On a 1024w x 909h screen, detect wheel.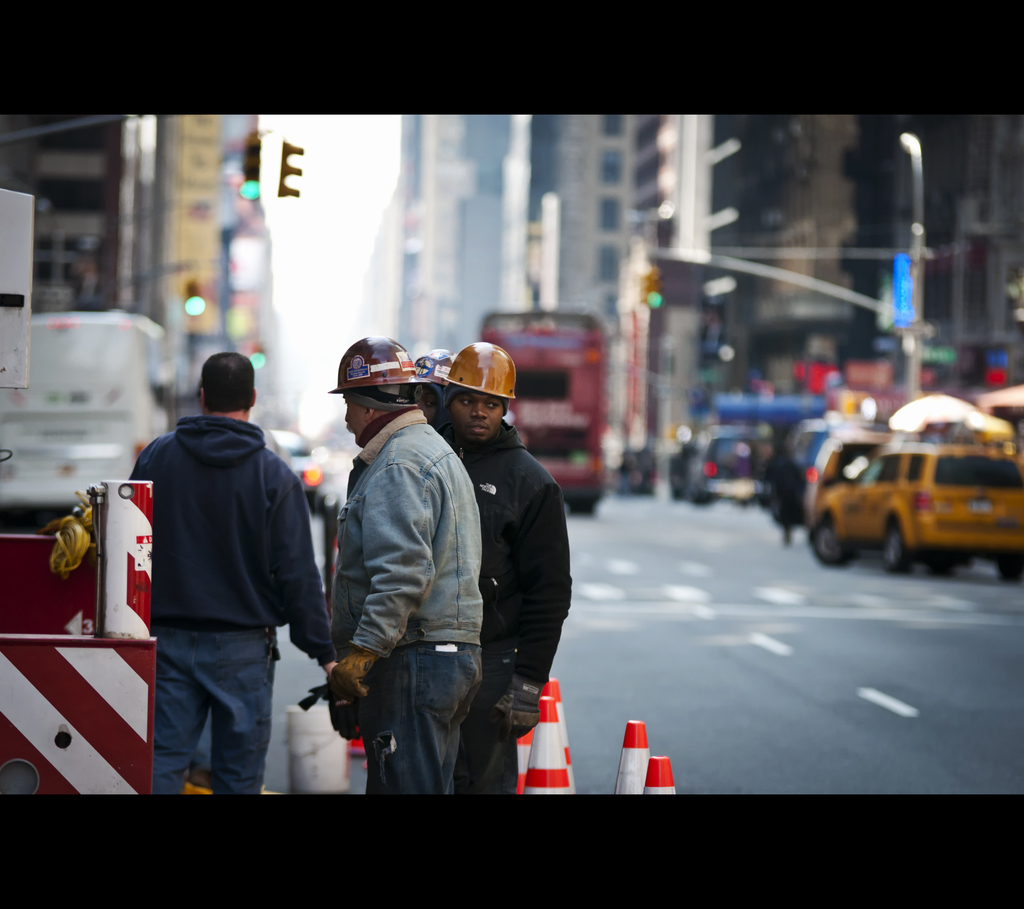
select_region(882, 519, 913, 577).
